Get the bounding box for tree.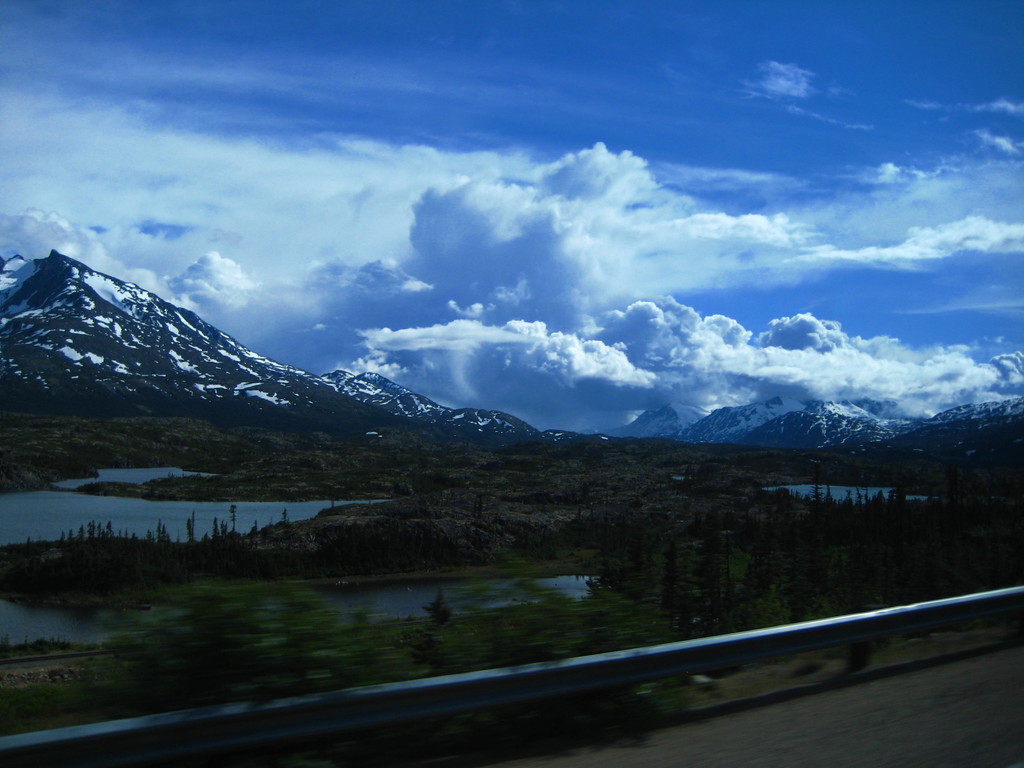
{"left": 854, "top": 486, "right": 860, "bottom": 508}.
